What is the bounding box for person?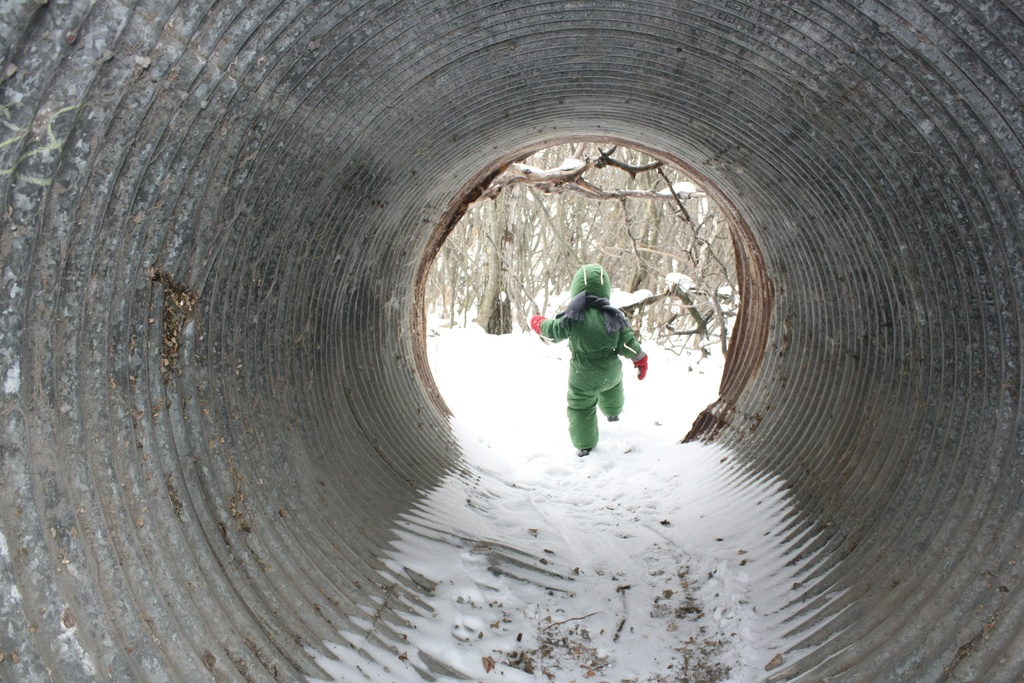
Rect(557, 247, 652, 463).
